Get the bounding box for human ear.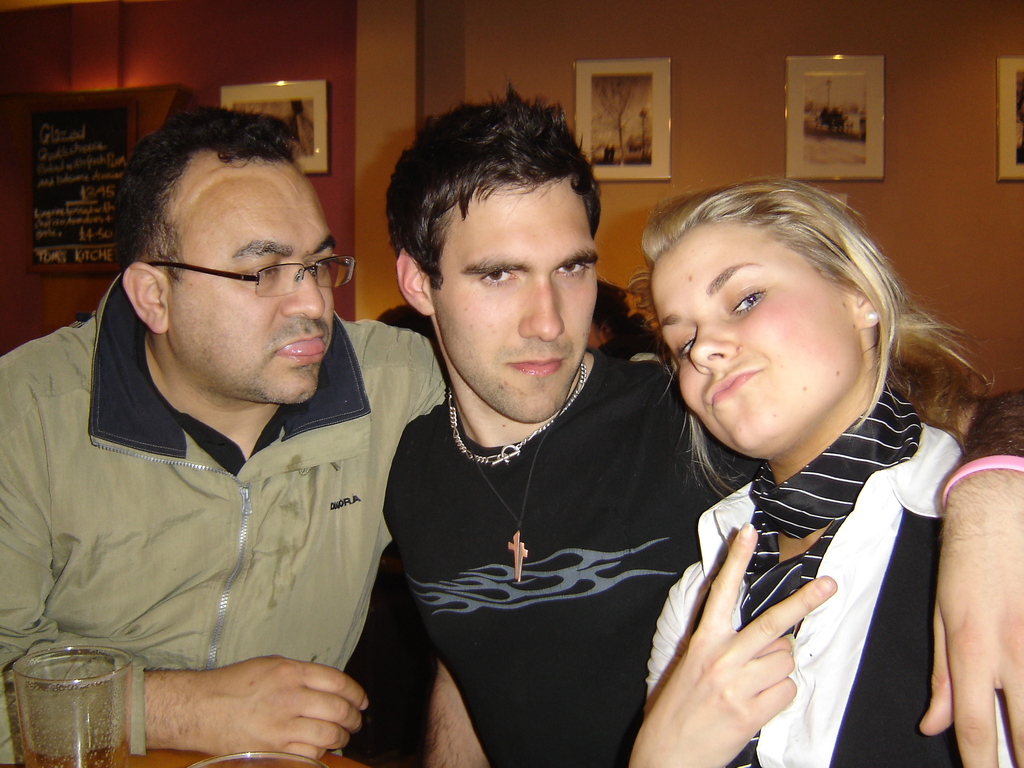
locate(396, 248, 433, 315).
